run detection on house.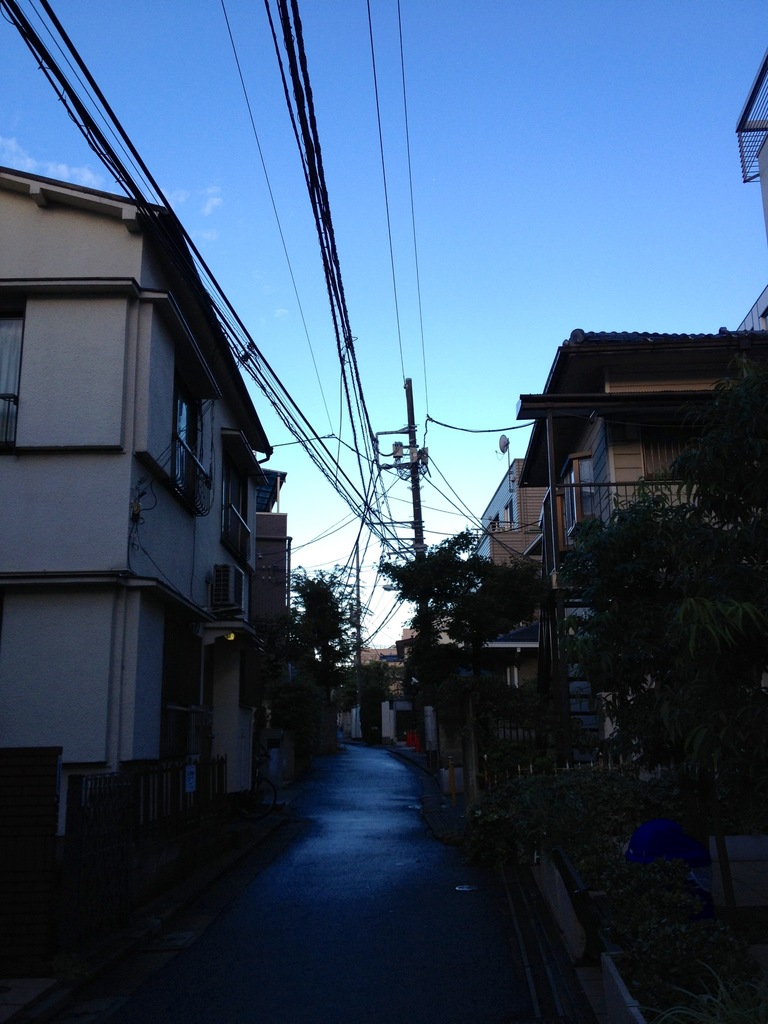
Result: [x1=415, y1=514, x2=492, y2=790].
